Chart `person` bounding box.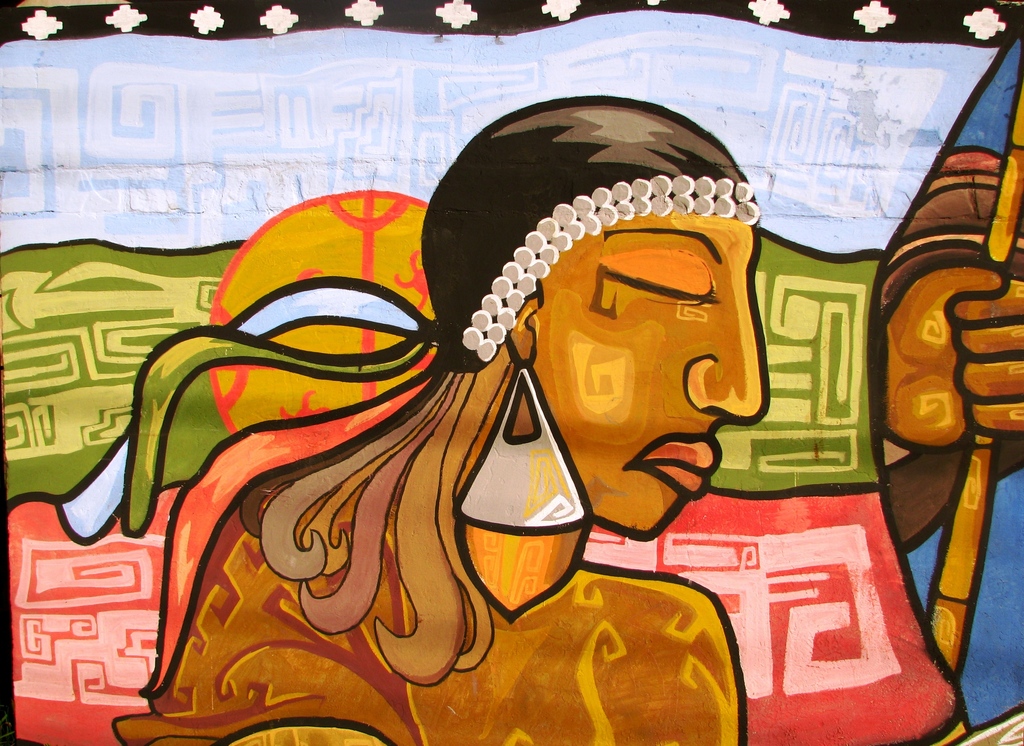
Charted: l=112, t=95, r=768, b=745.
